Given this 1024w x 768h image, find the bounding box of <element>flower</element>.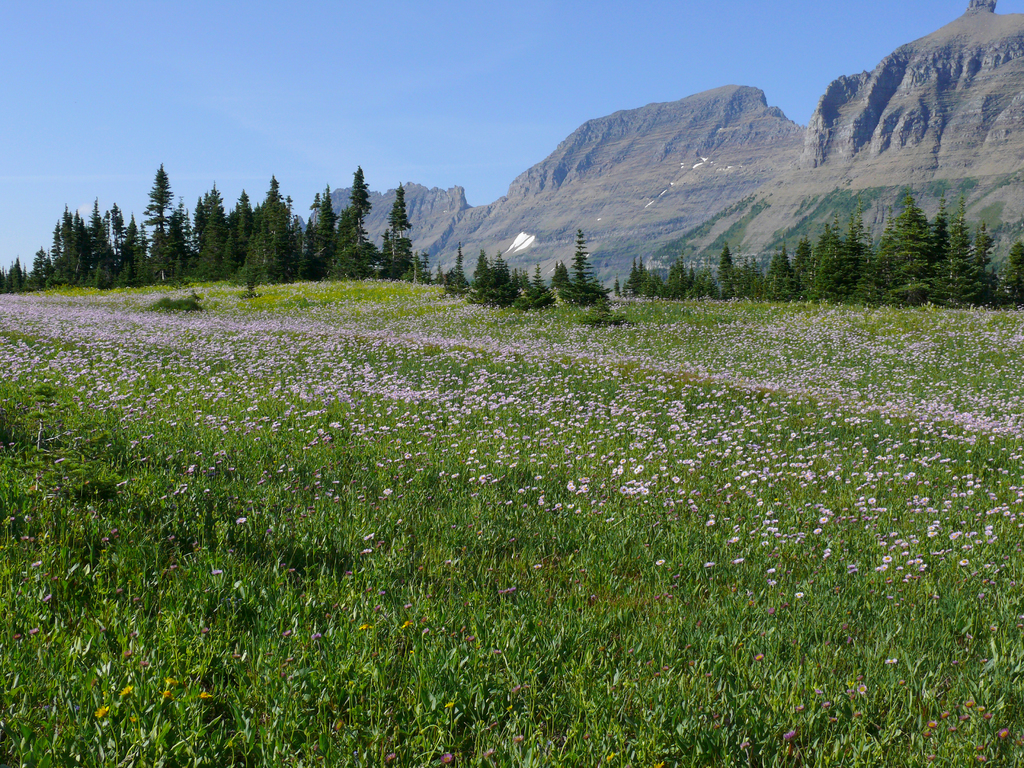
pyautogui.locateOnScreen(652, 760, 668, 767).
